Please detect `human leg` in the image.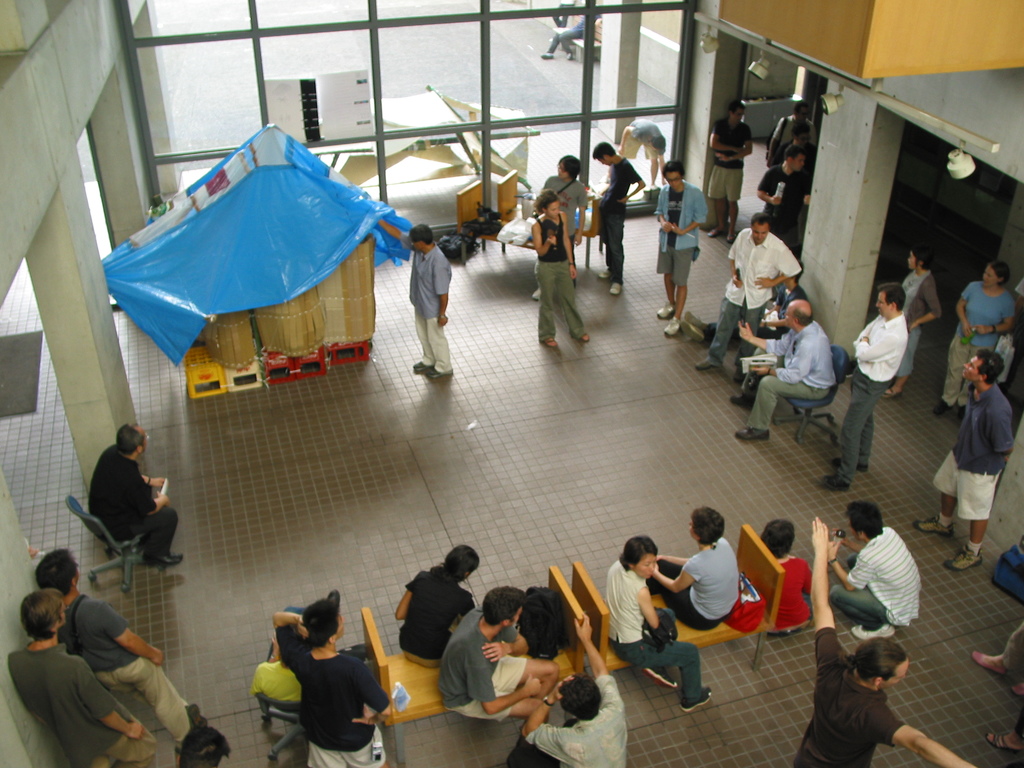
538, 257, 566, 352.
